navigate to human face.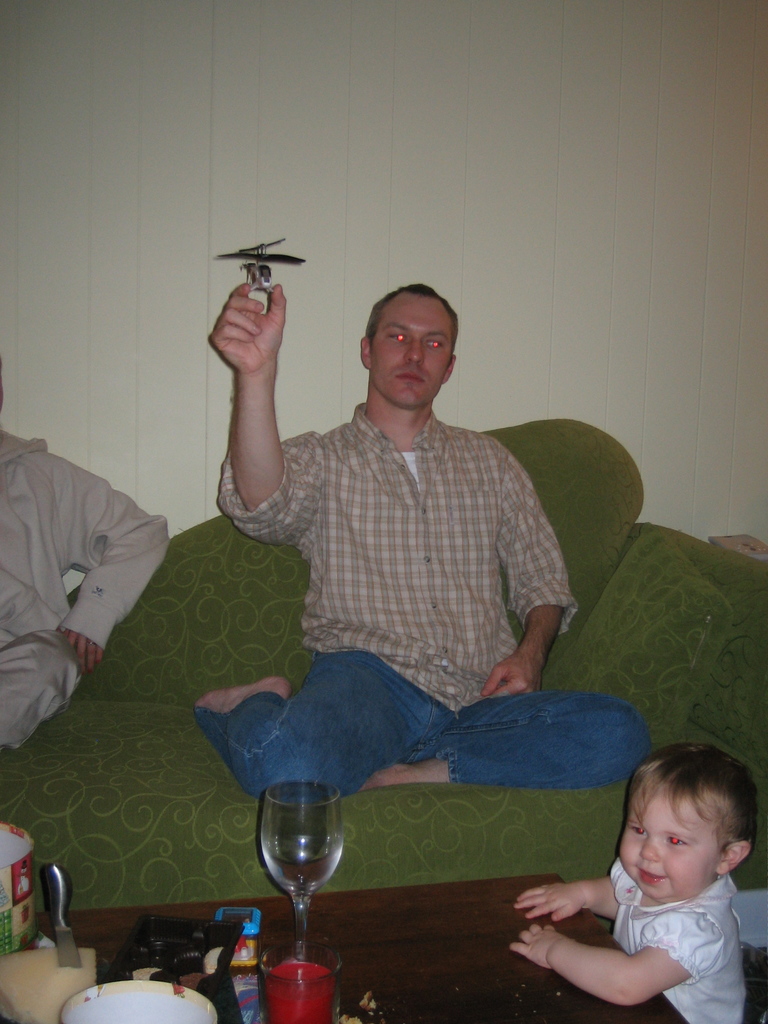
Navigation target: select_region(369, 291, 446, 408).
